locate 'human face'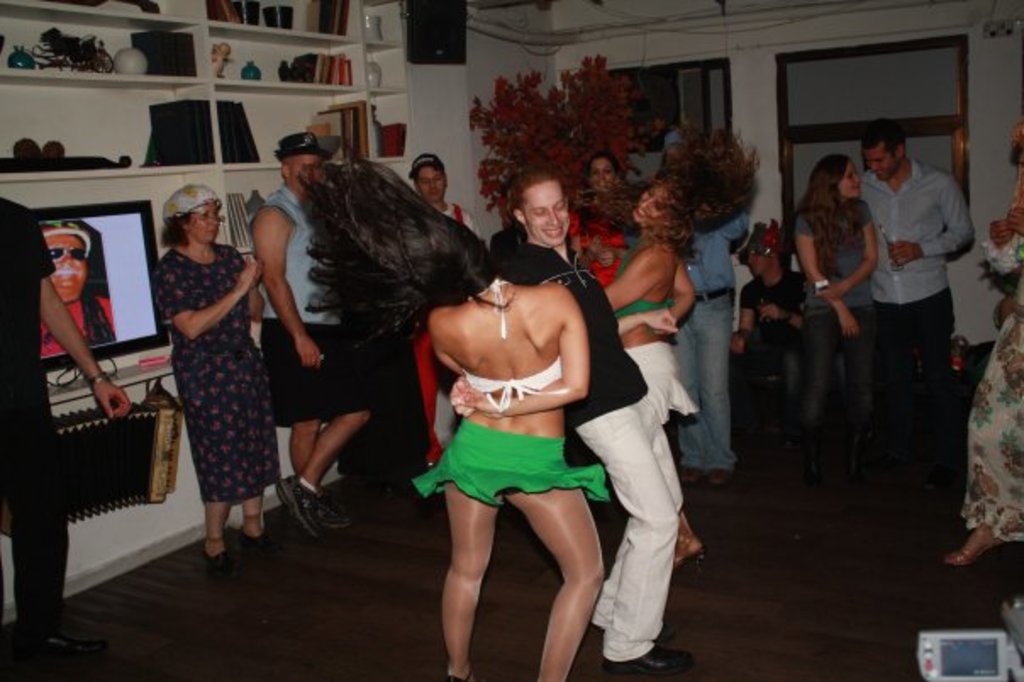
838,159,865,202
